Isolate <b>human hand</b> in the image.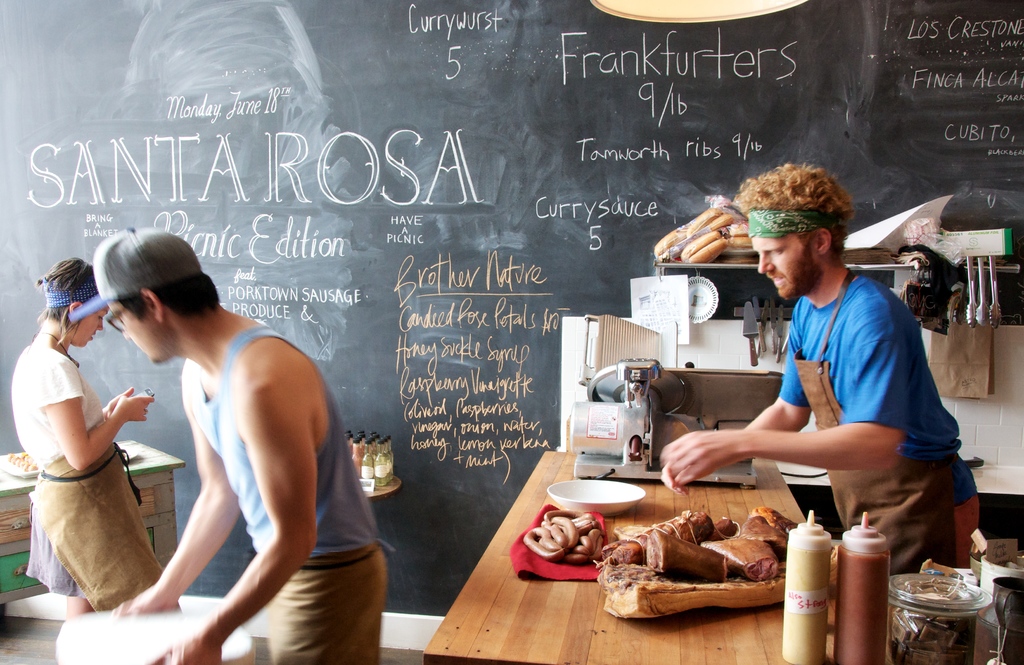
Isolated region: l=103, t=386, r=135, b=418.
